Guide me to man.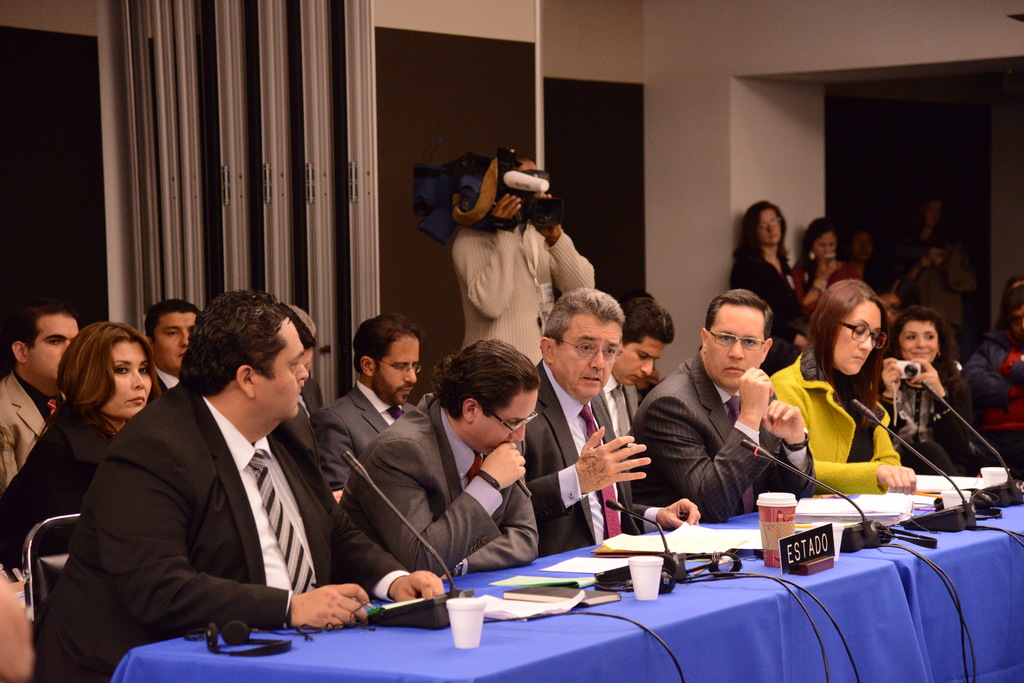
Guidance: [451, 163, 598, 366].
